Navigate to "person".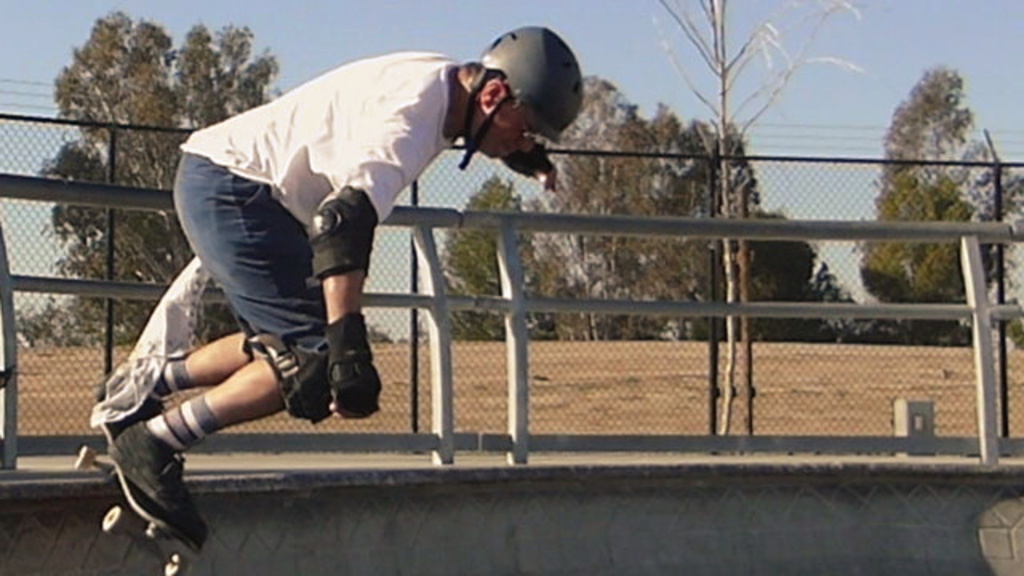
Navigation target: 136/42/538/464.
